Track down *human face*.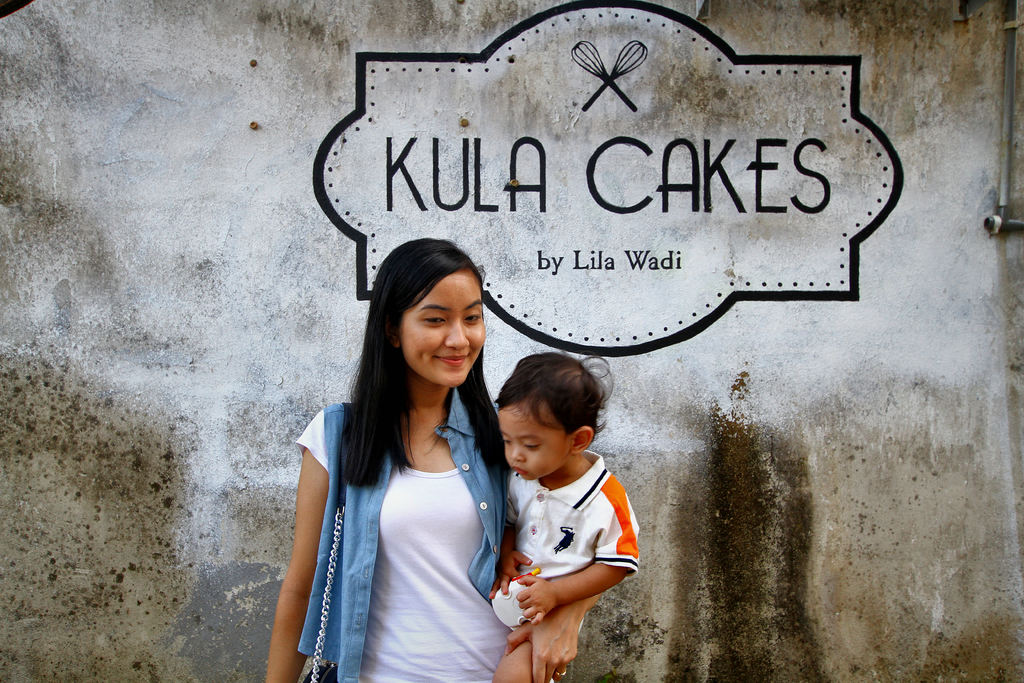
Tracked to x1=497, y1=394, x2=573, y2=482.
